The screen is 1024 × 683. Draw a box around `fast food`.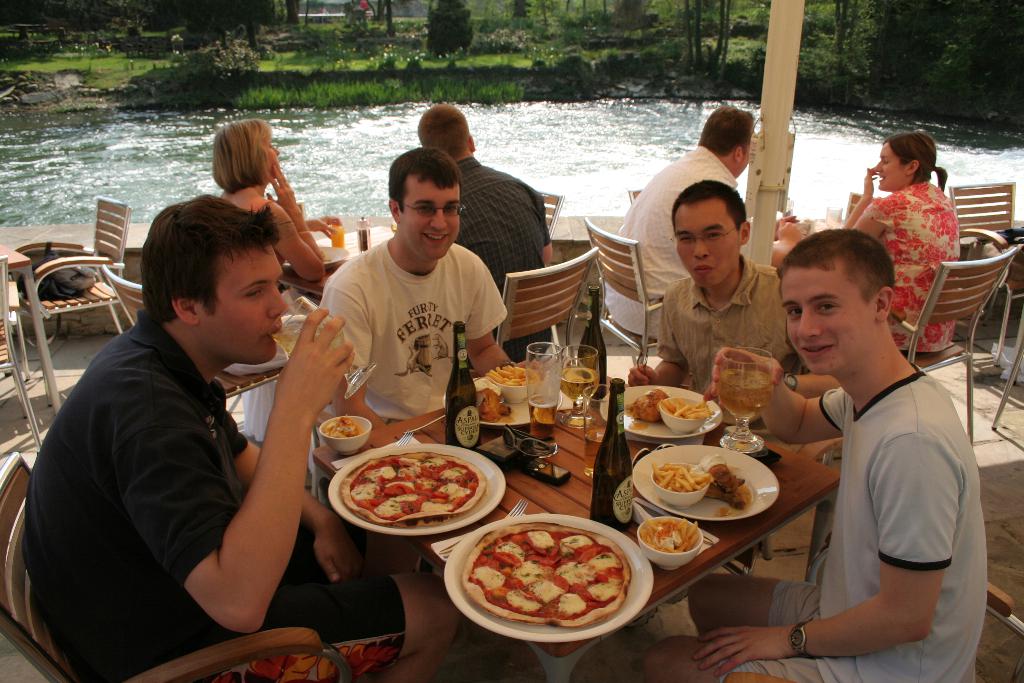
[left=656, top=457, right=711, bottom=489].
